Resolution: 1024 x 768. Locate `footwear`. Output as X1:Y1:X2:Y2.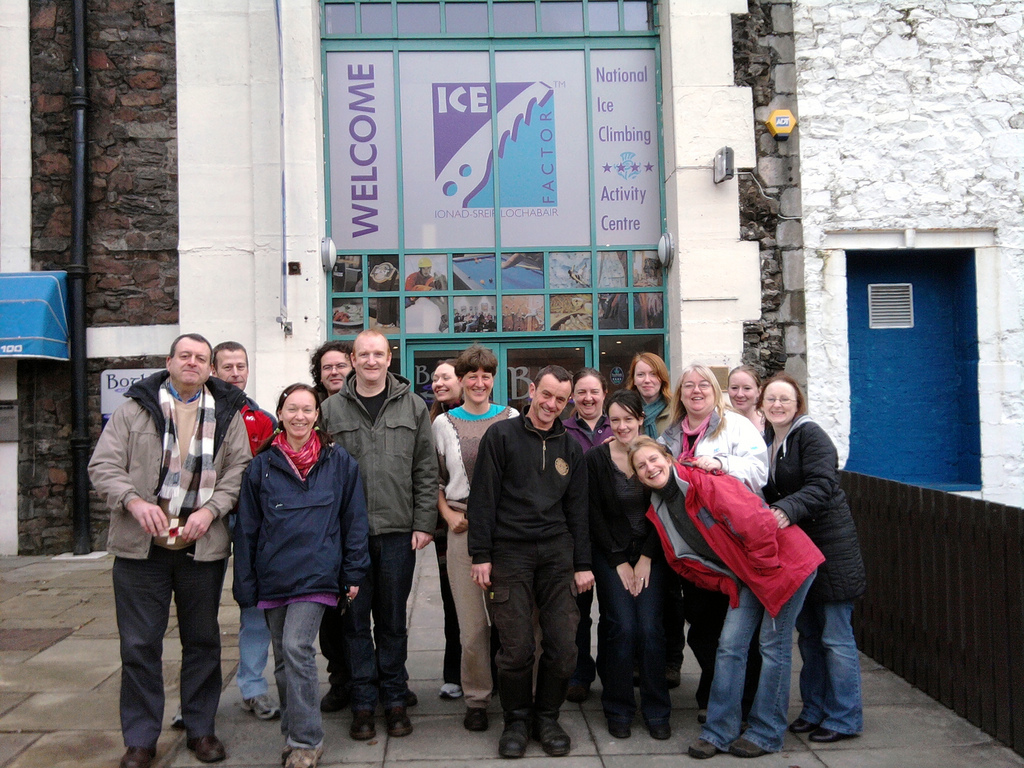
465:706:489:730.
